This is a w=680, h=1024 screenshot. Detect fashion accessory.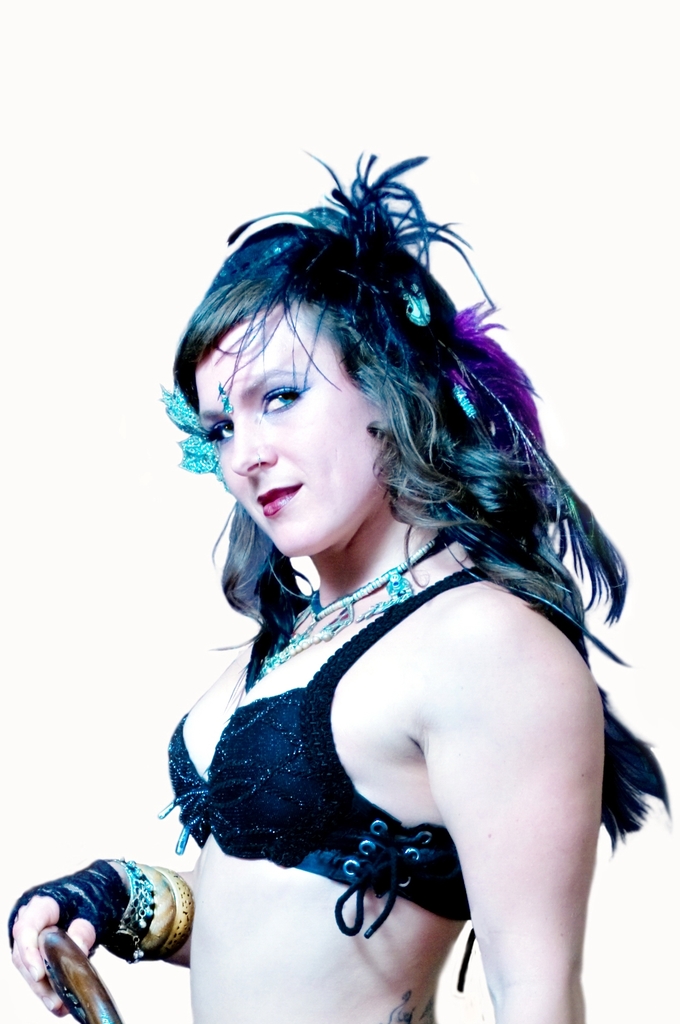
bbox=(37, 929, 120, 1023).
